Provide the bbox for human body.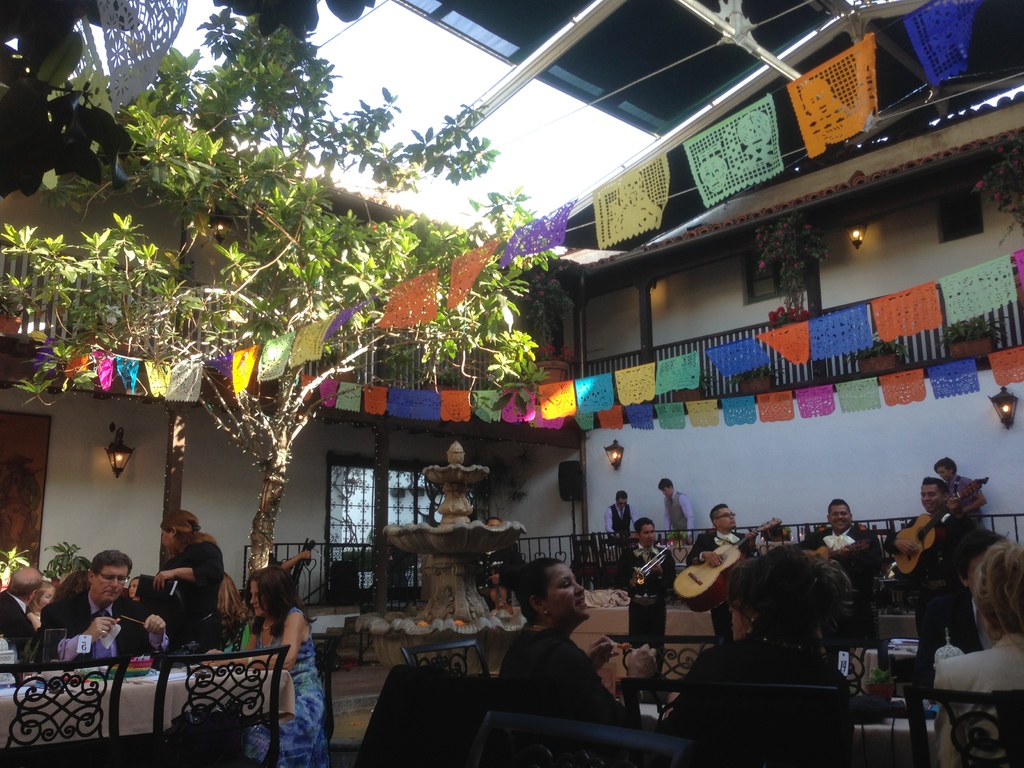
BBox(36, 566, 91, 631).
